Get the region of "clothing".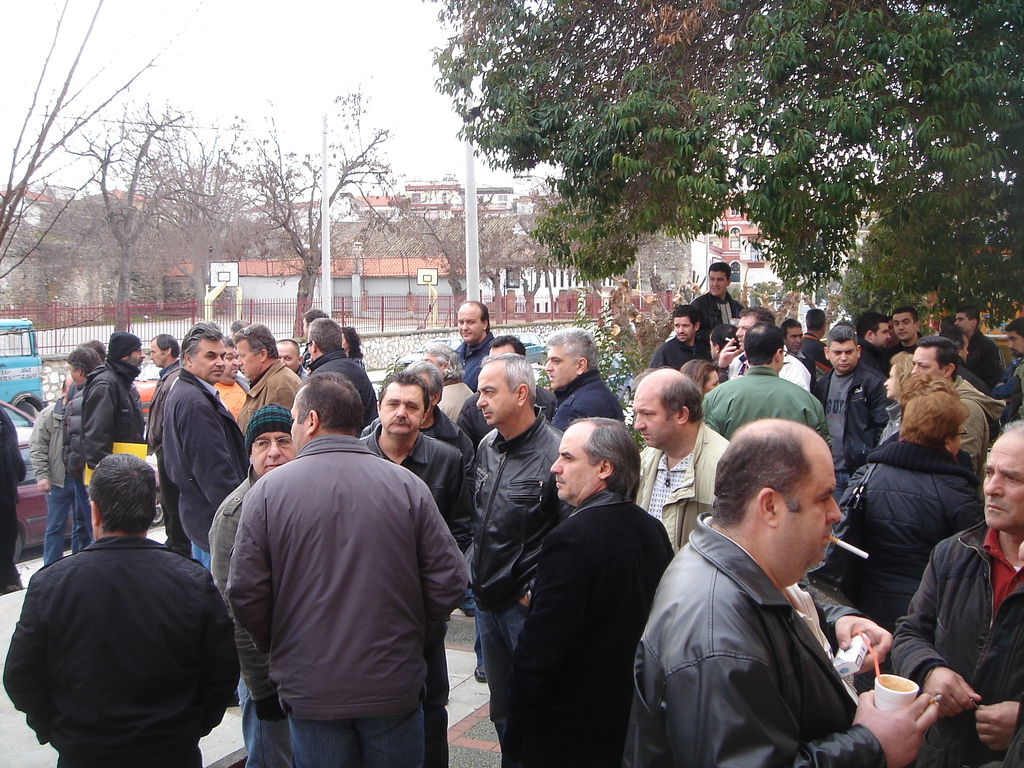
72, 347, 142, 463.
